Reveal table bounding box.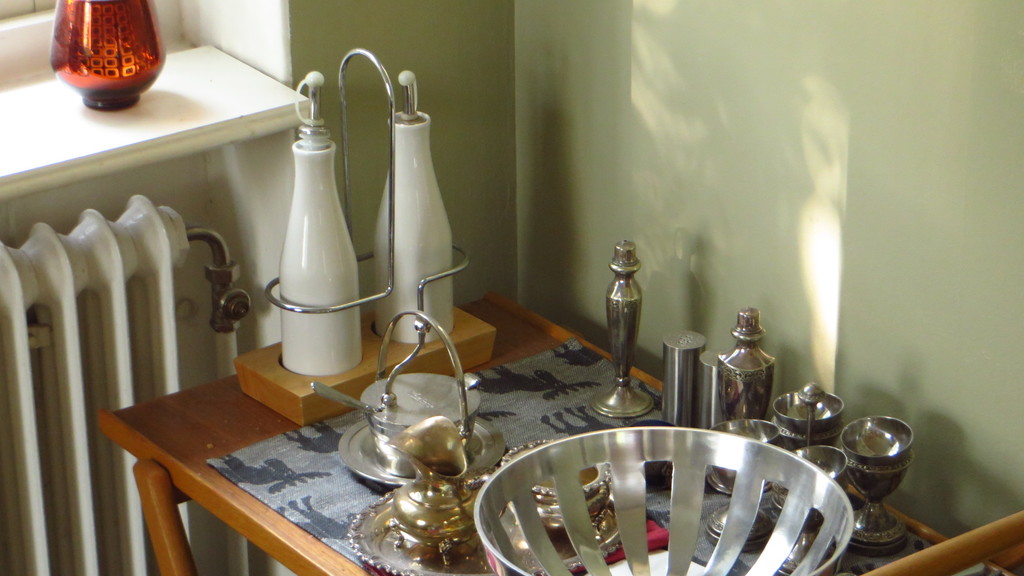
Revealed: {"x1": 86, "y1": 297, "x2": 962, "y2": 555}.
